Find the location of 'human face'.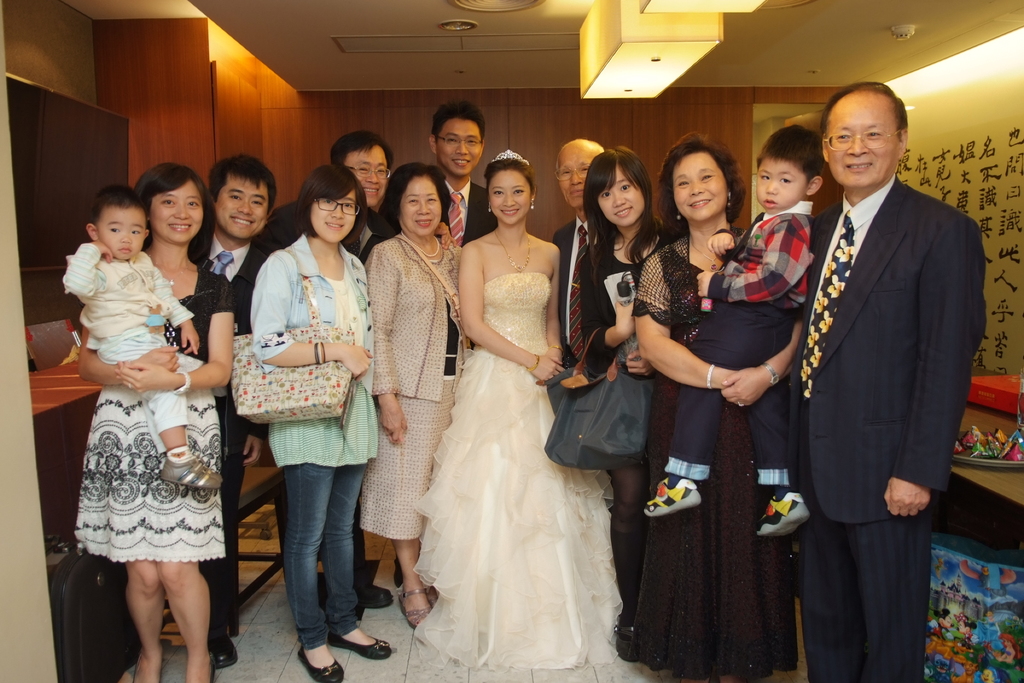
Location: [313, 185, 356, 243].
